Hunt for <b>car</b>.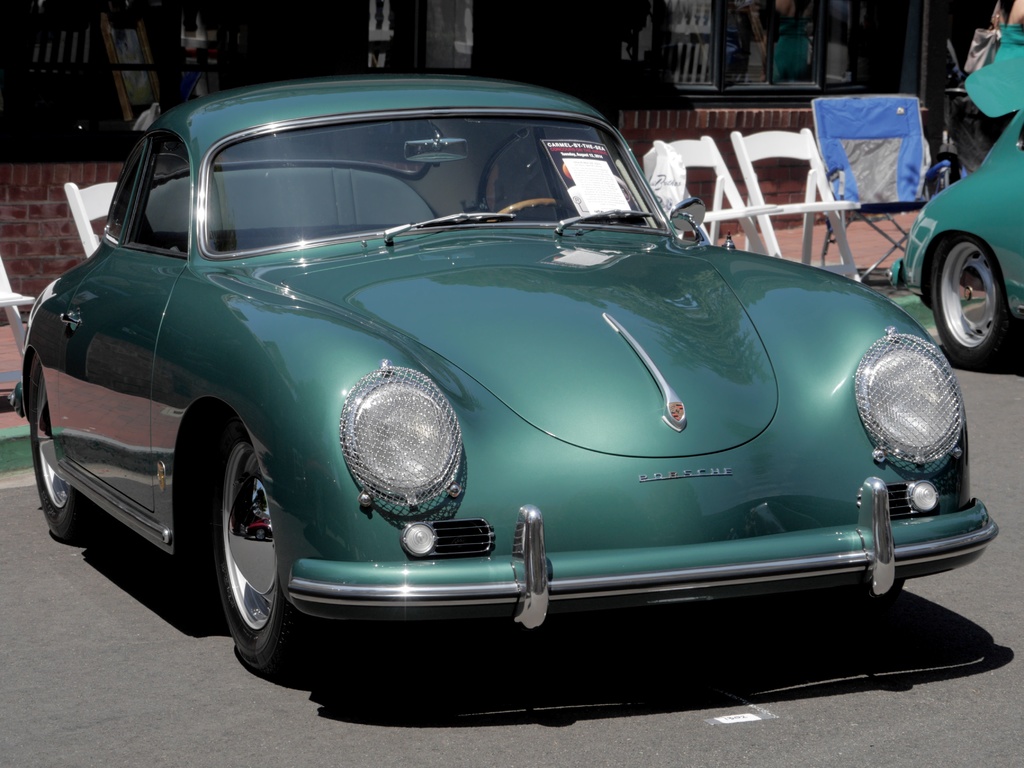
Hunted down at x1=0, y1=66, x2=998, y2=672.
